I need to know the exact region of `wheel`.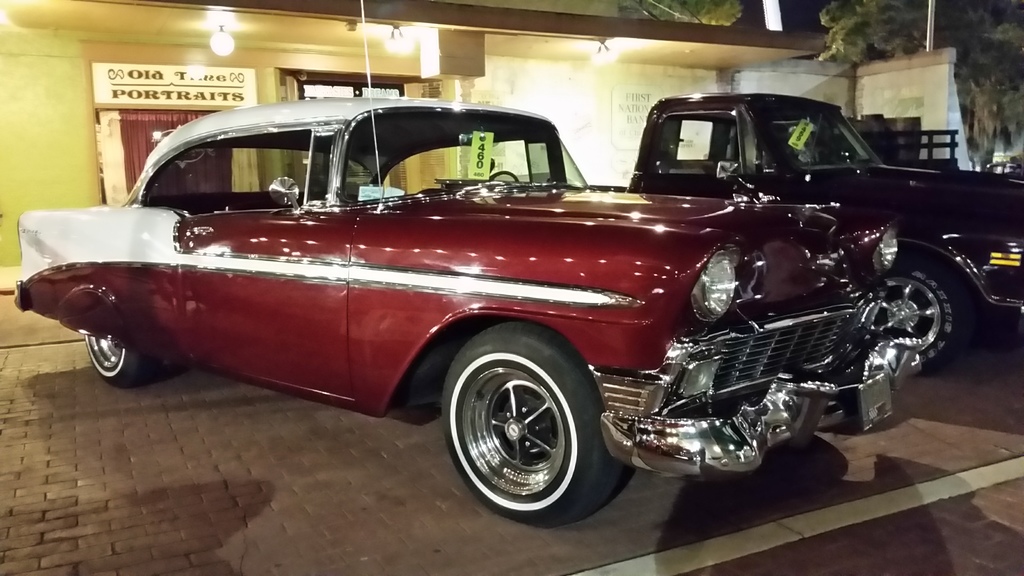
Region: left=86, top=333, right=186, bottom=386.
